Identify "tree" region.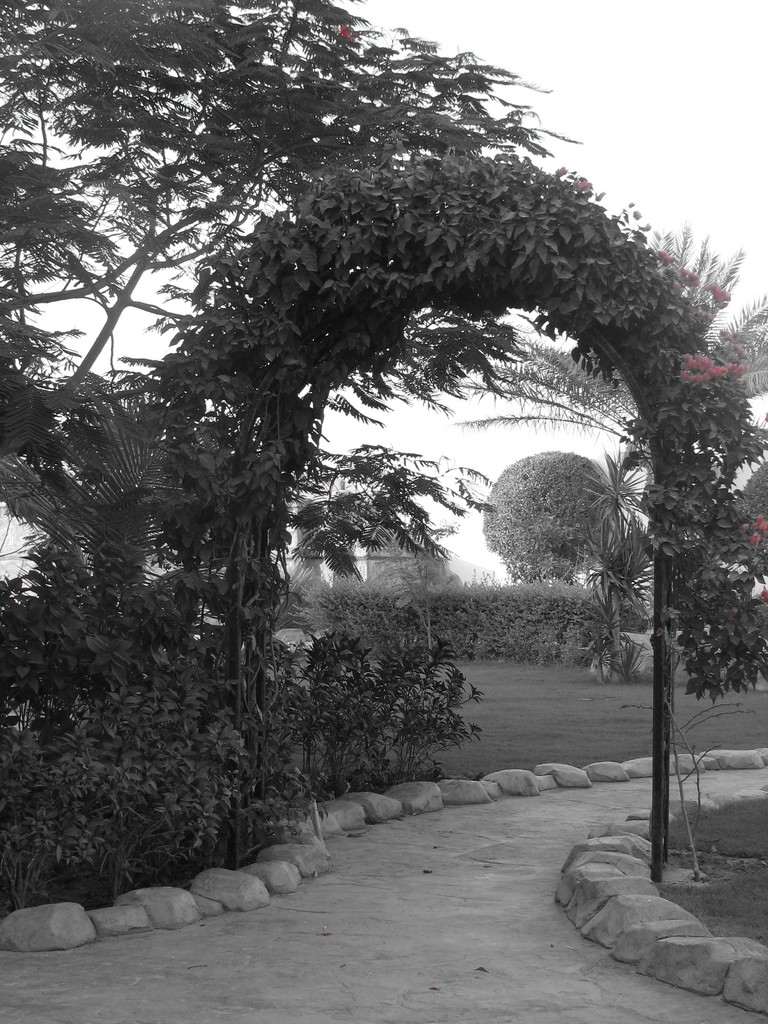
Region: left=556, top=501, right=671, bottom=627.
